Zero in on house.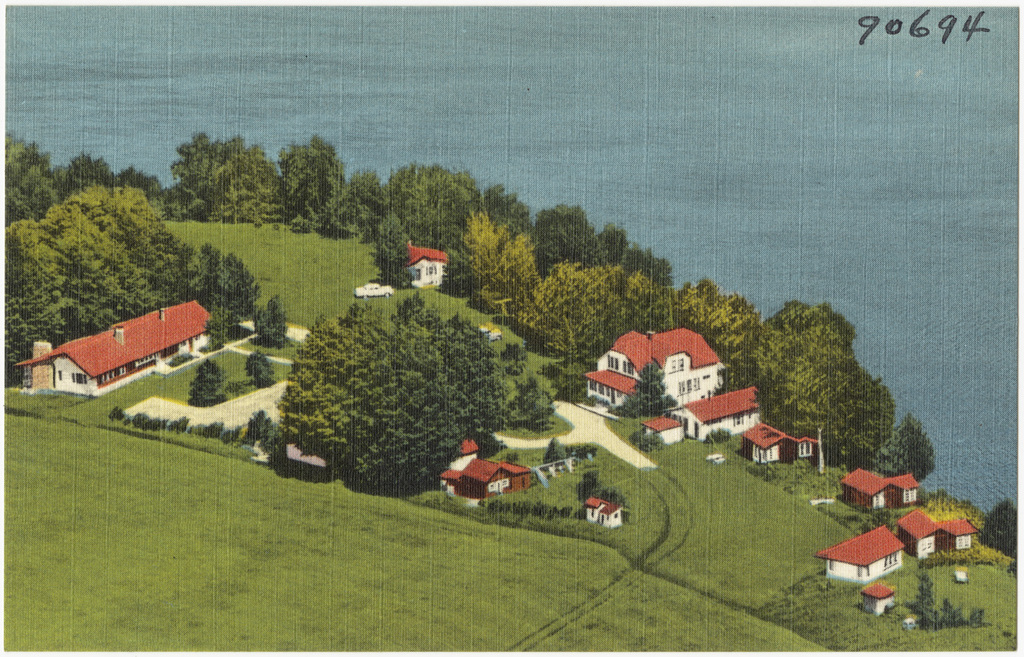
Zeroed in: 819, 524, 903, 582.
